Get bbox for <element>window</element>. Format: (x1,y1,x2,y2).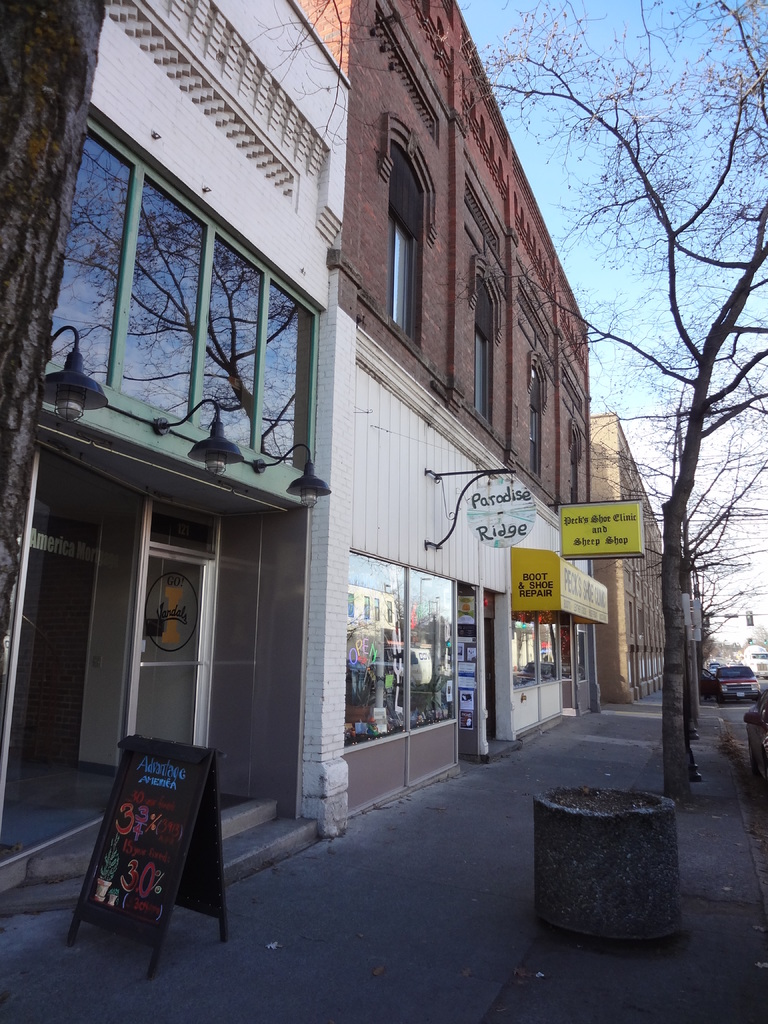
(371,193,415,337).
